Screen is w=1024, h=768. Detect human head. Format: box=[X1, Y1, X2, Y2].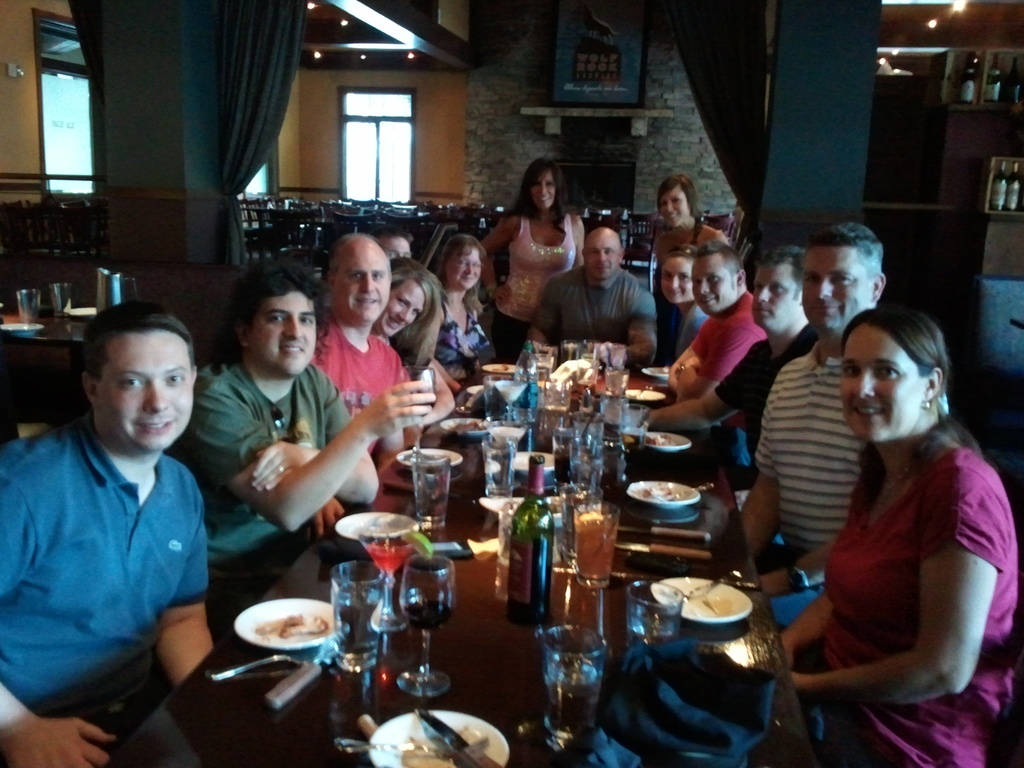
box=[749, 246, 806, 331].
